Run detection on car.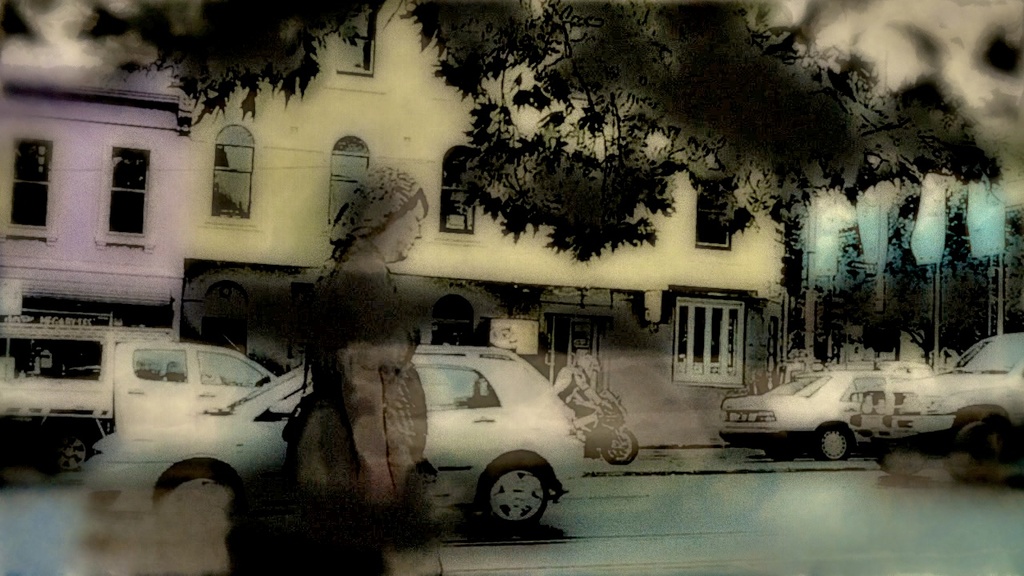
Result: pyautogui.locateOnScreen(80, 346, 586, 530).
